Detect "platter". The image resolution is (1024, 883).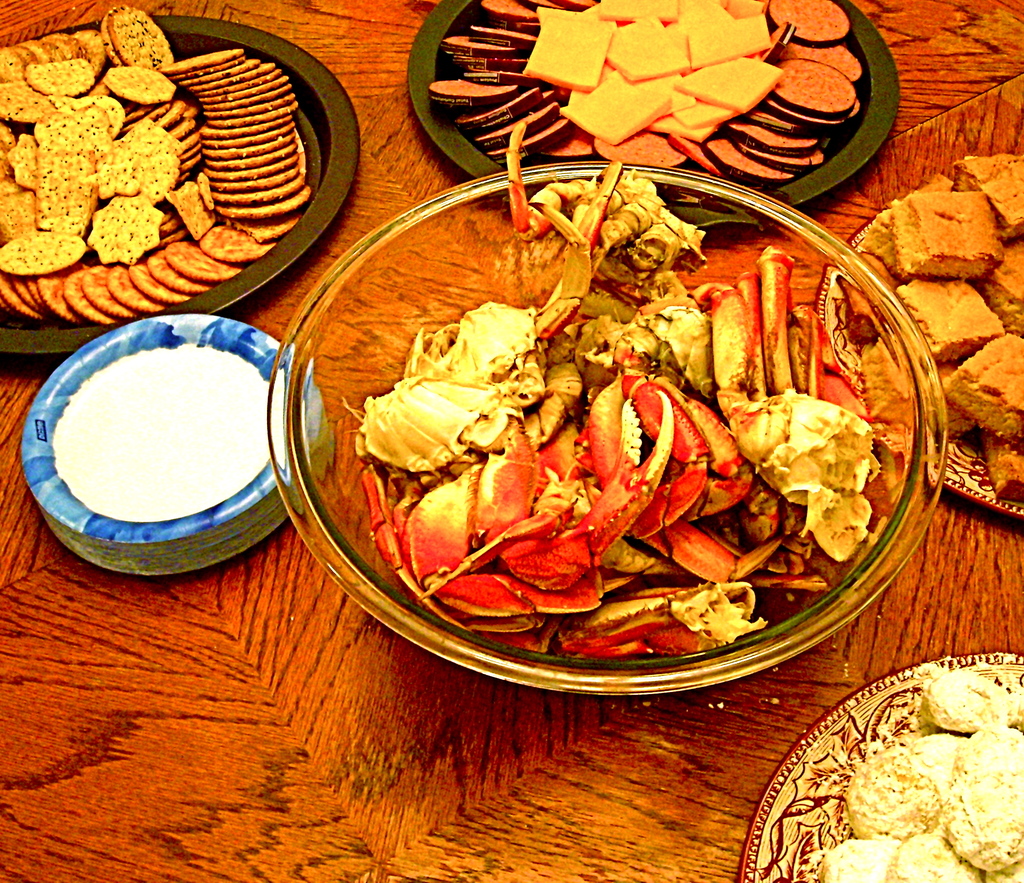
left=408, top=0, right=896, bottom=232.
